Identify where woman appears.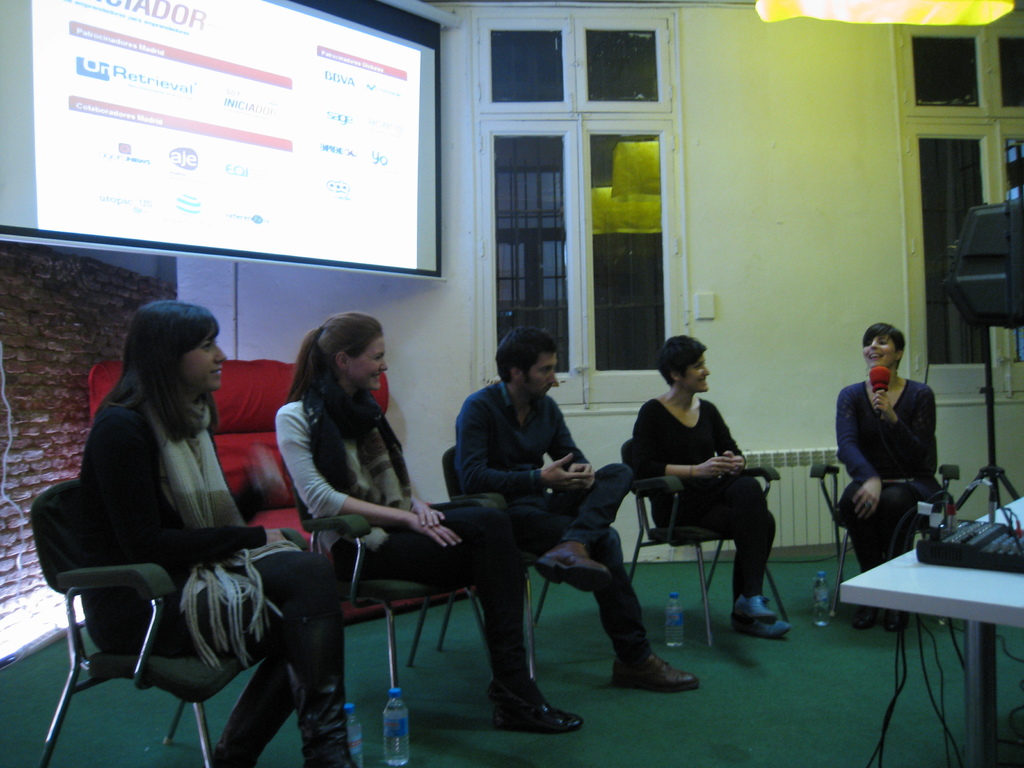
Appears at [left=836, top=320, right=947, bottom=640].
